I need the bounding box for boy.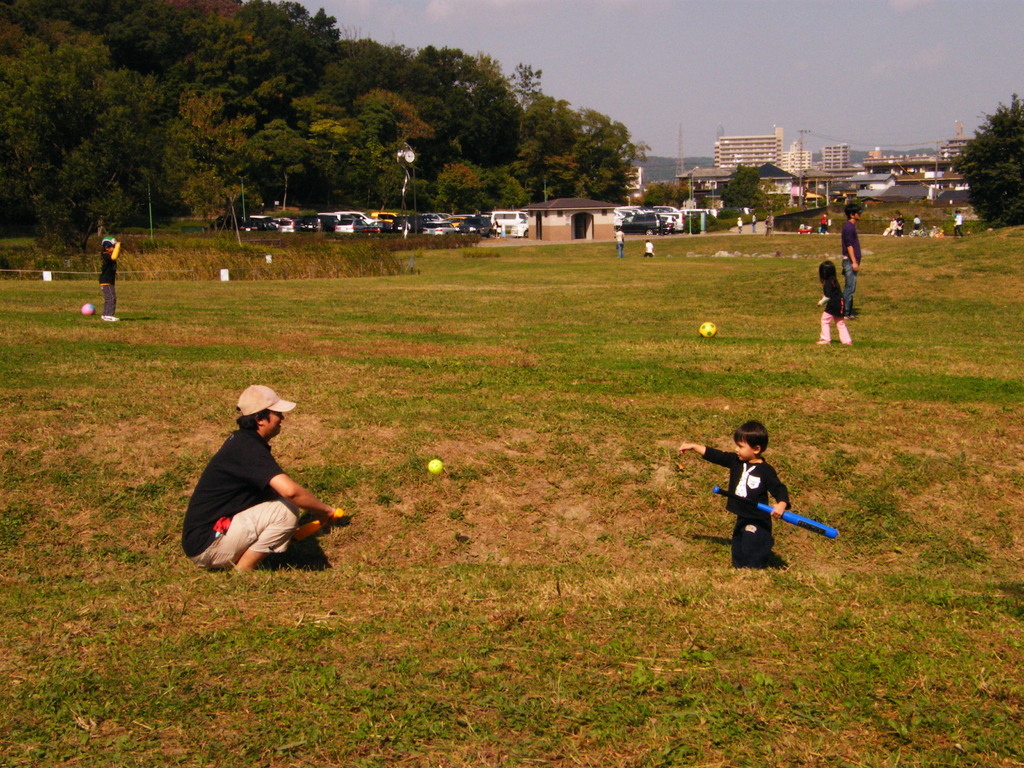
Here it is: bbox=[99, 233, 117, 321].
